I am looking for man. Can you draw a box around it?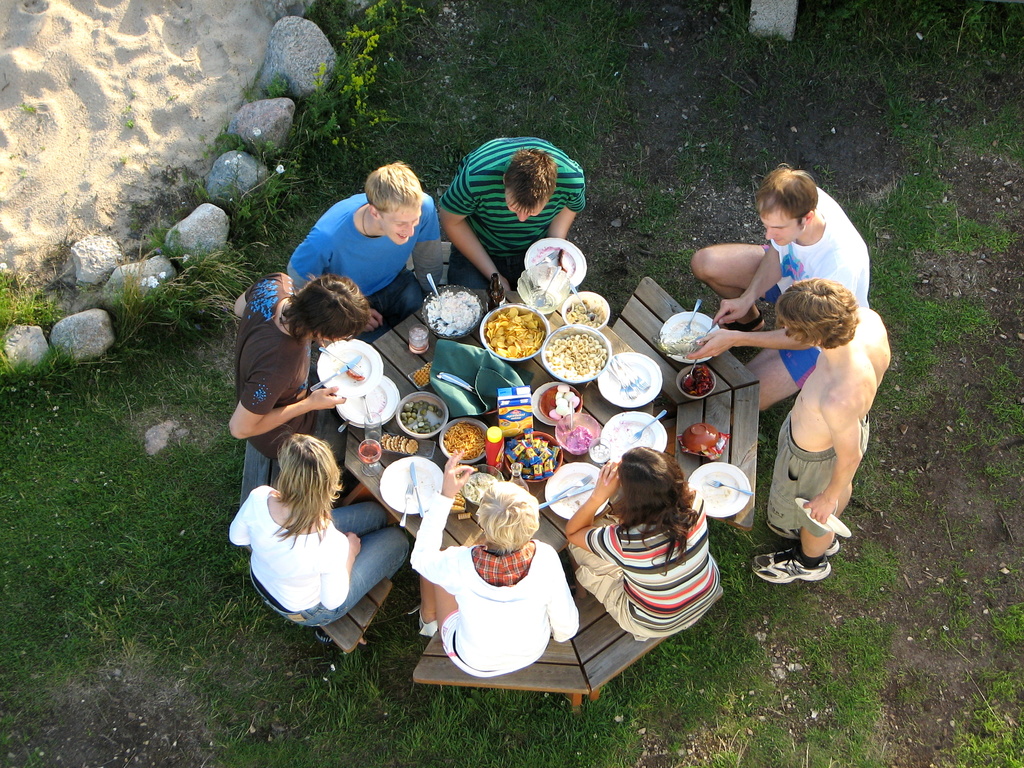
Sure, the bounding box is rect(749, 277, 894, 582).
